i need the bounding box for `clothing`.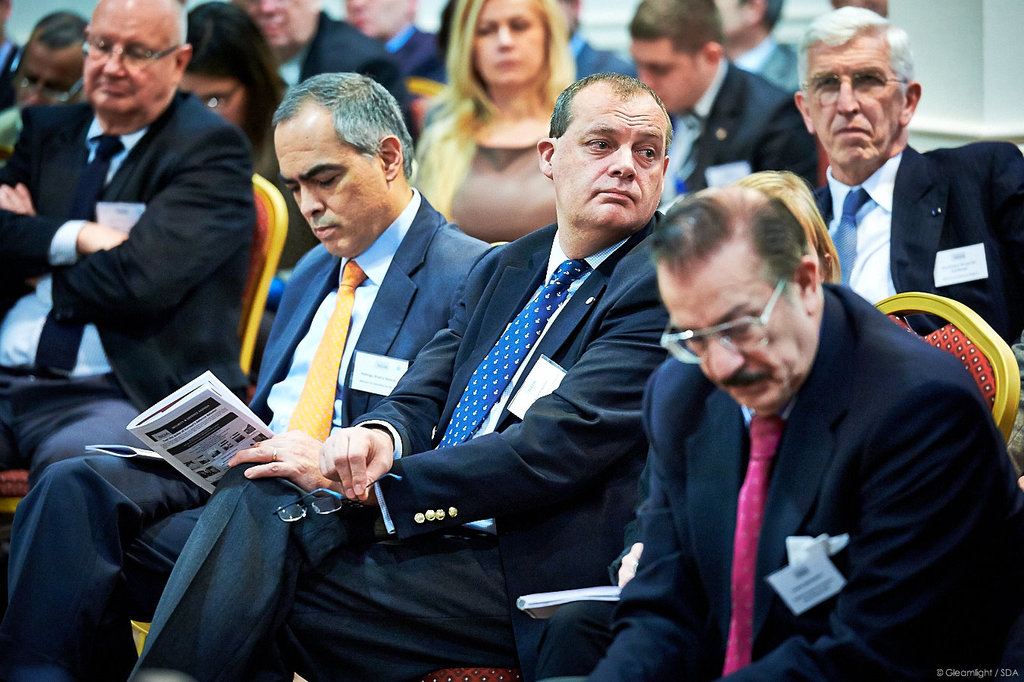
Here it is: region(128, 219, 675, 681).
